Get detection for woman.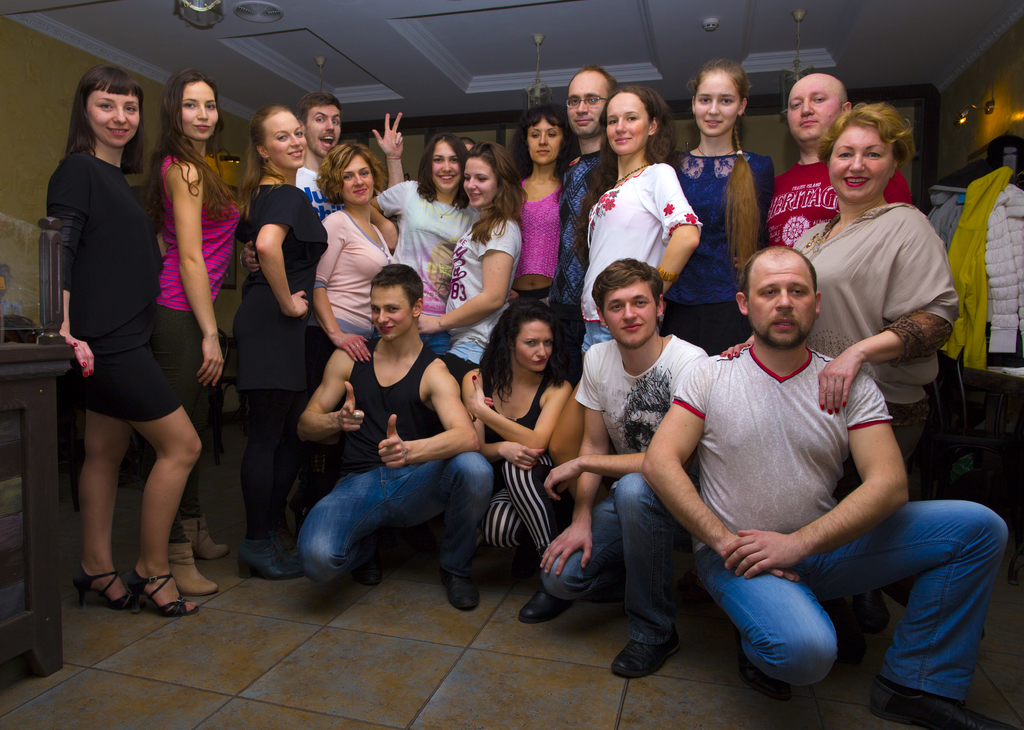
Detection: 314, 137, 394, 366.
